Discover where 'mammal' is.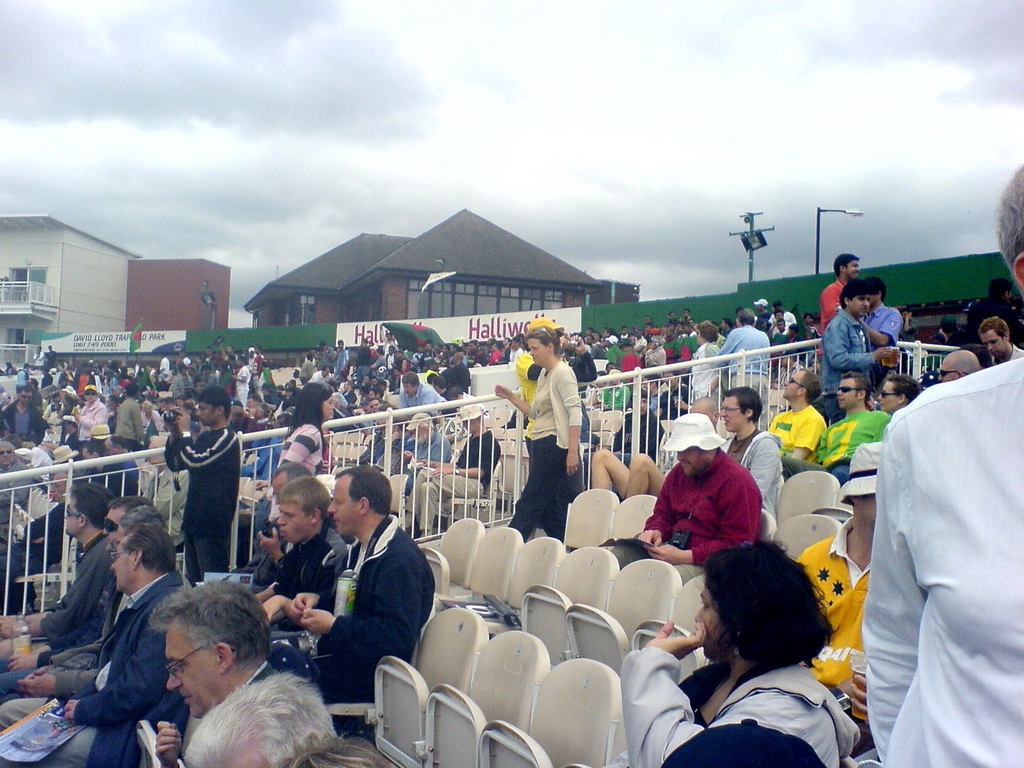
Discovered at (767,365,833,474).
